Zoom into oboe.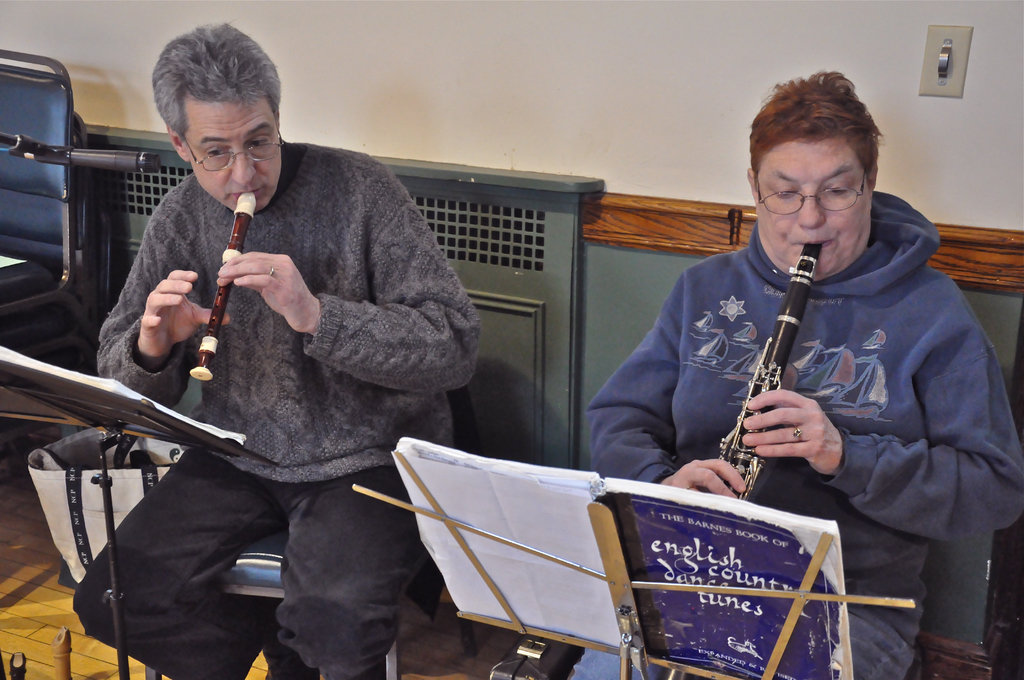
Zoom target: (193, 194, 257, 382).
